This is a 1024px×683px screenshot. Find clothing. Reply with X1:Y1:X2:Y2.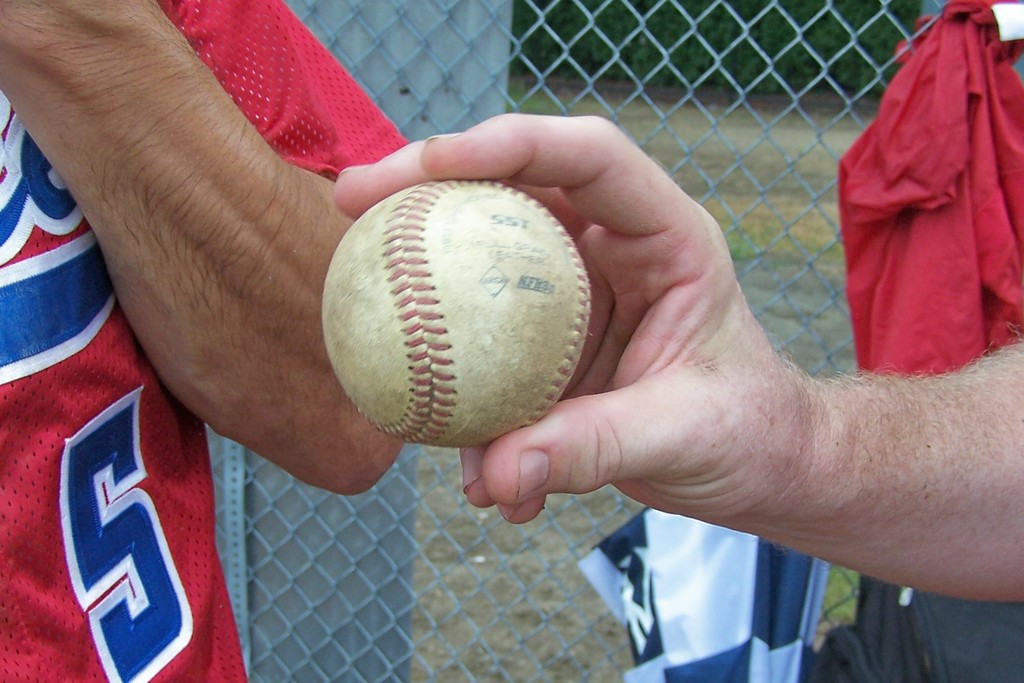
821:10:1020:390.
